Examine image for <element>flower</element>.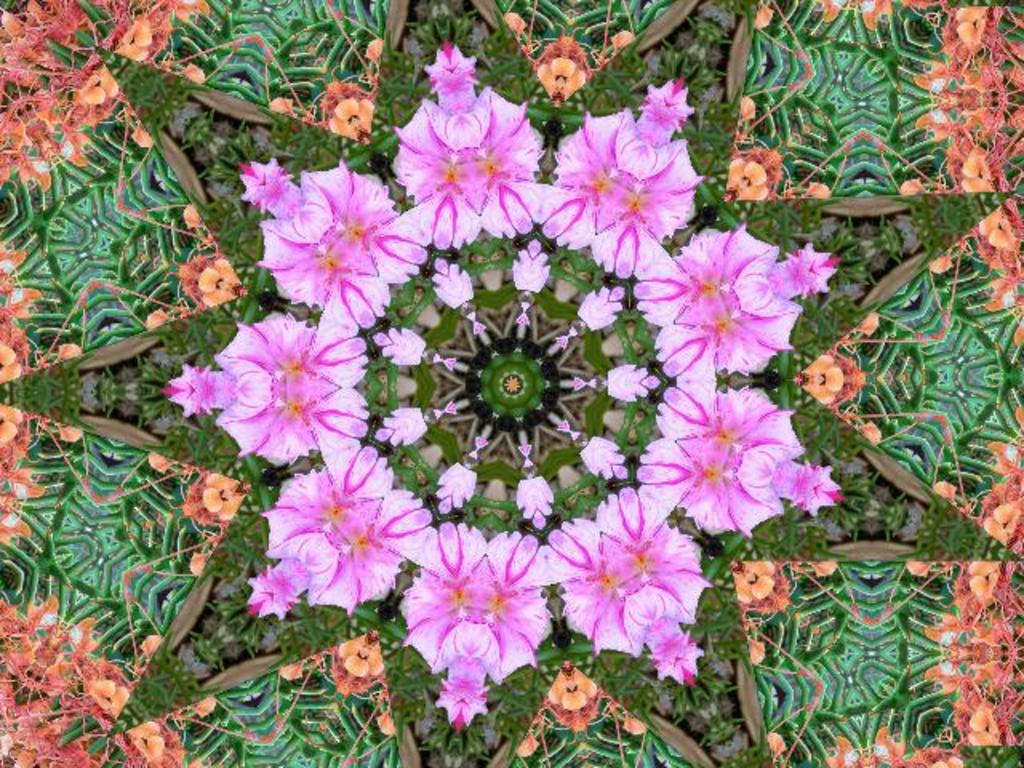
Examination result: 381/30/539/224.
